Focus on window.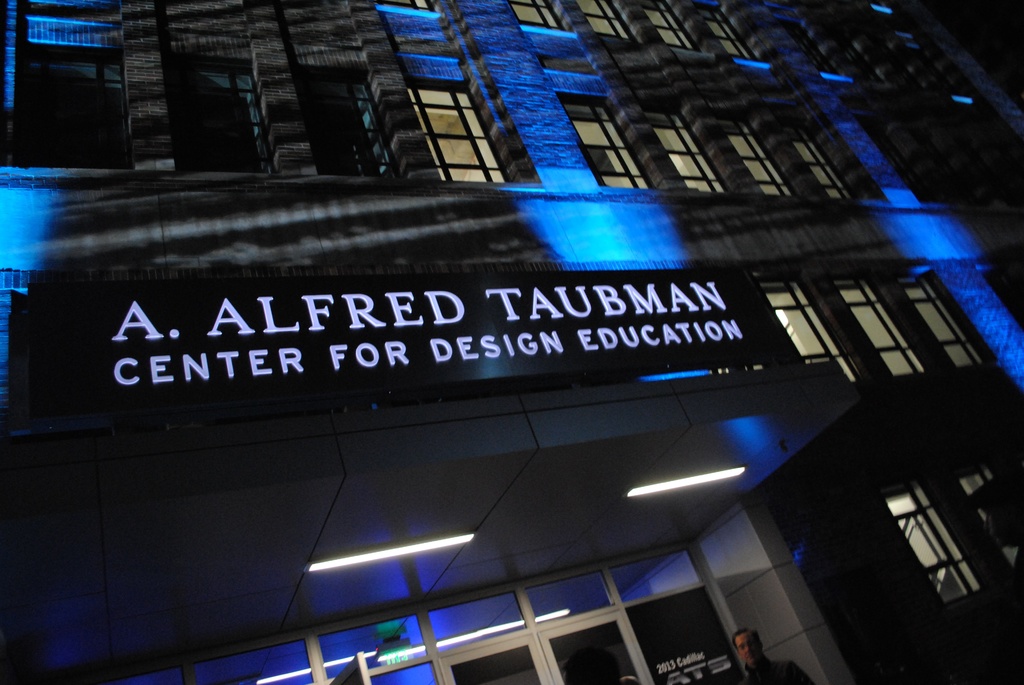
Focused at bbox=(511, 0, 564, 25).
